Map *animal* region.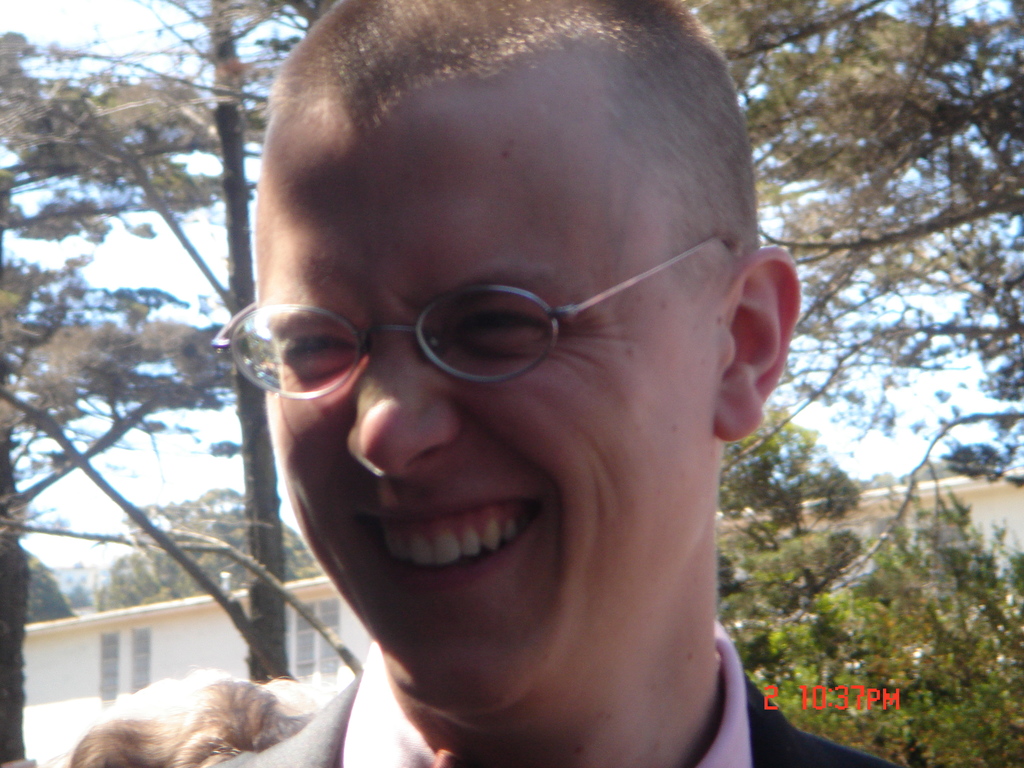
Mapped to <region>67, 669, 311, 767</region>.
